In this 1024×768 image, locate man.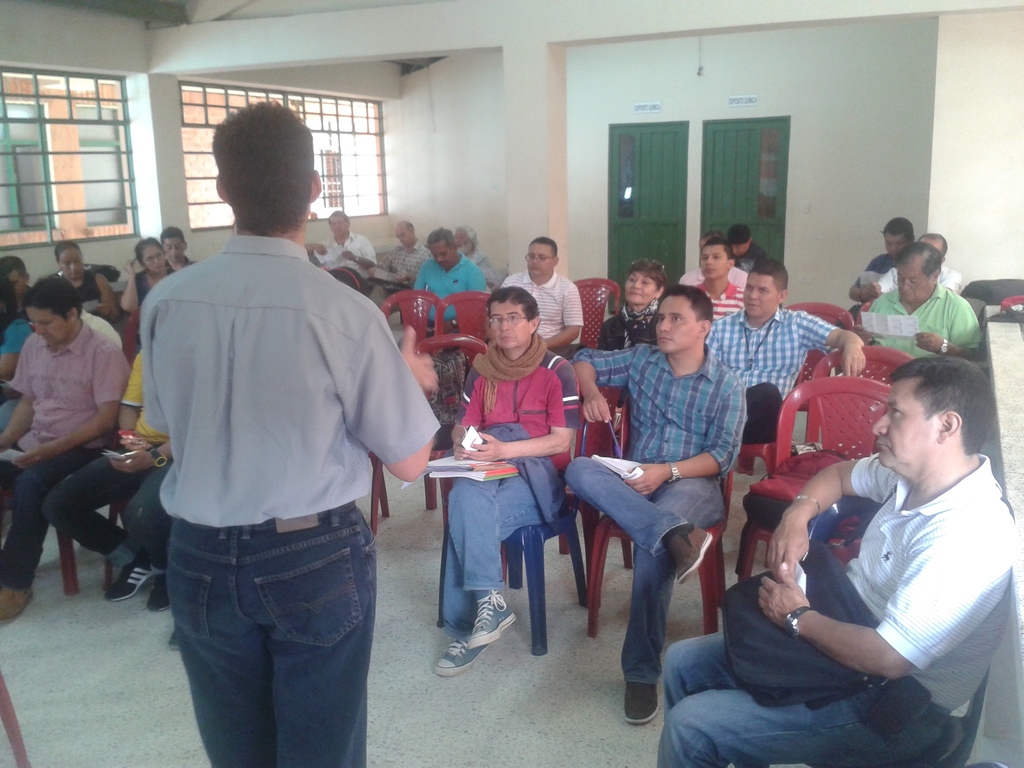
Bounding box: x1=682, y1=236, x2=747, y2=333.
